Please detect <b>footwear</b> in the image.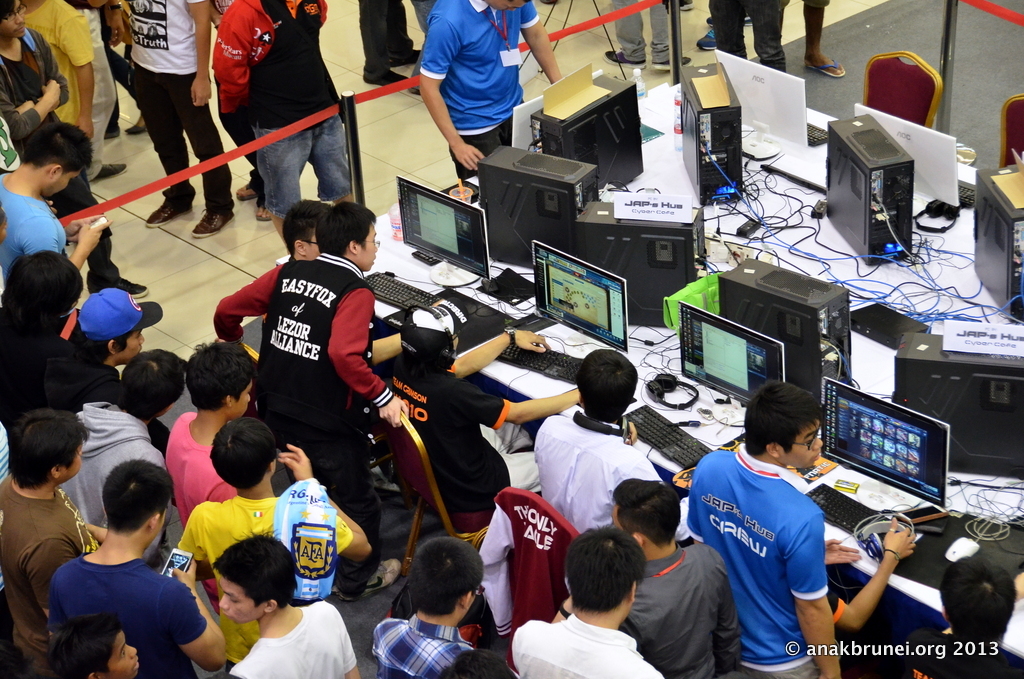
left=358, top=72, right=410, bottom=92.
